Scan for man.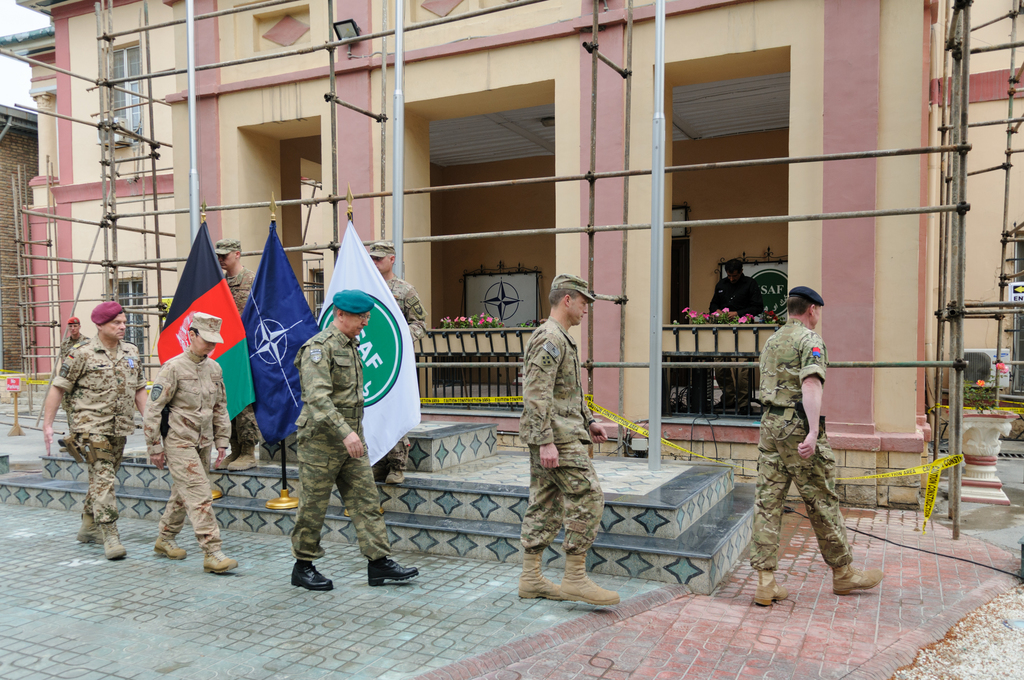
Scan result: [x1=520, y1=271, x2=621, y2=603].
